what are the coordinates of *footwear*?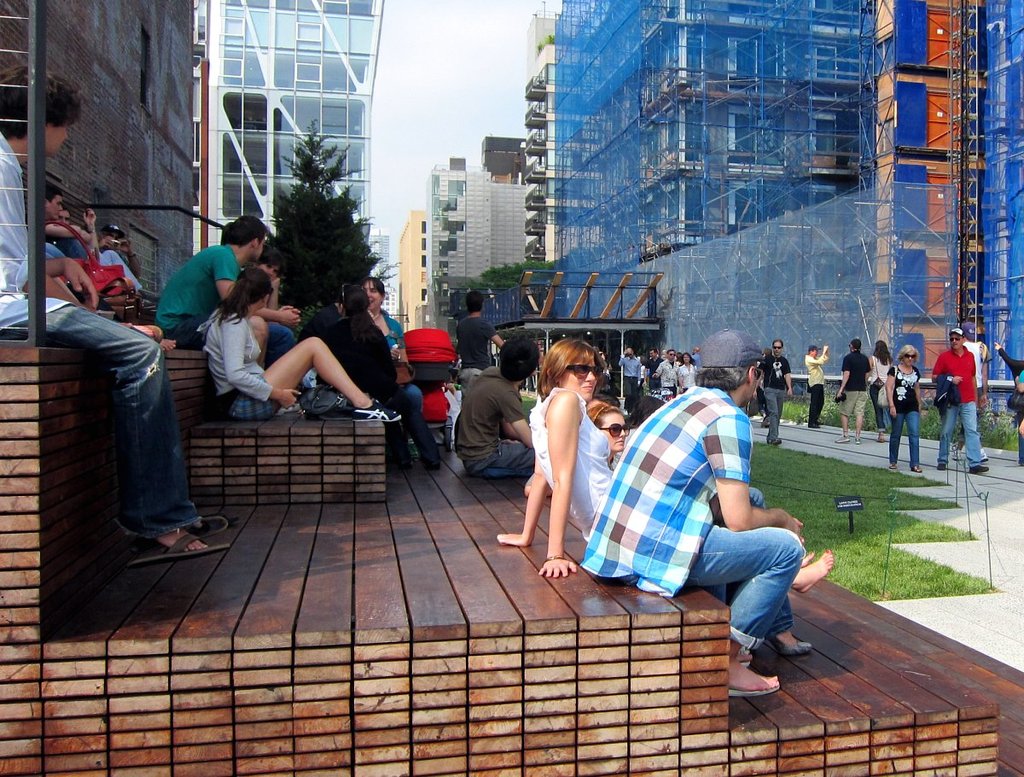
region(353, 402, 402, 423).
